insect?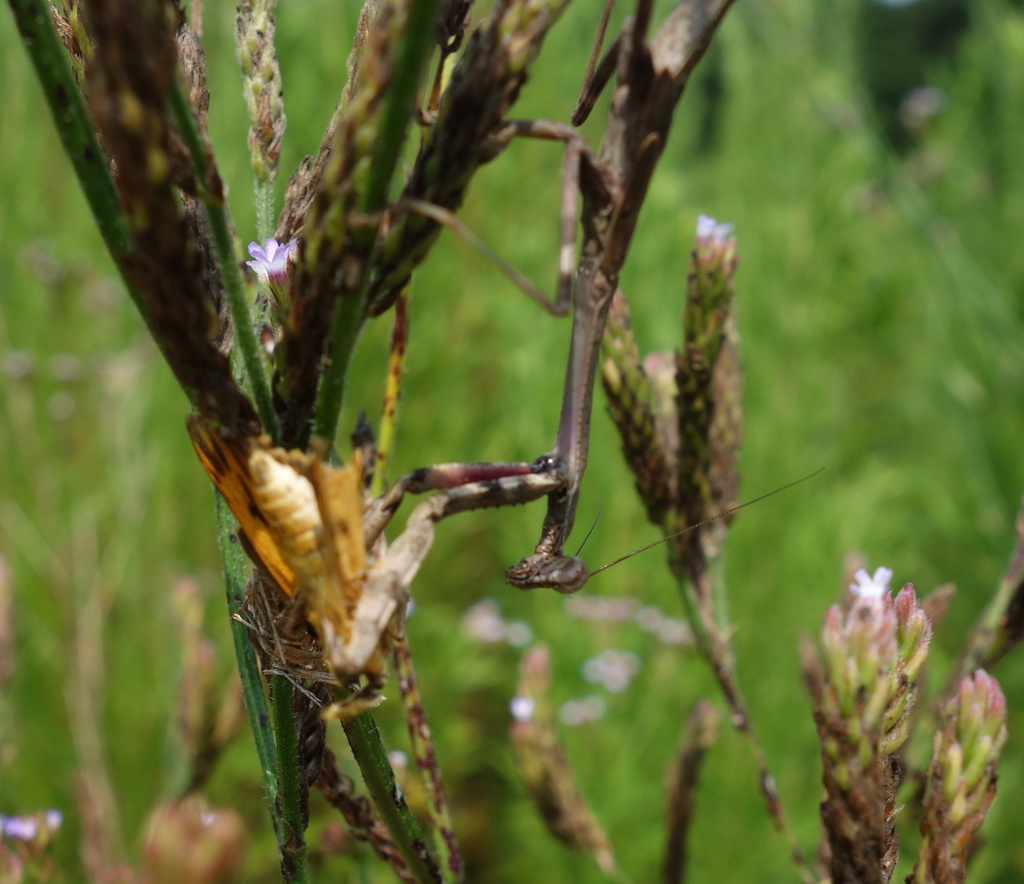
(left=376, top=0, right=825, bottom=595)
